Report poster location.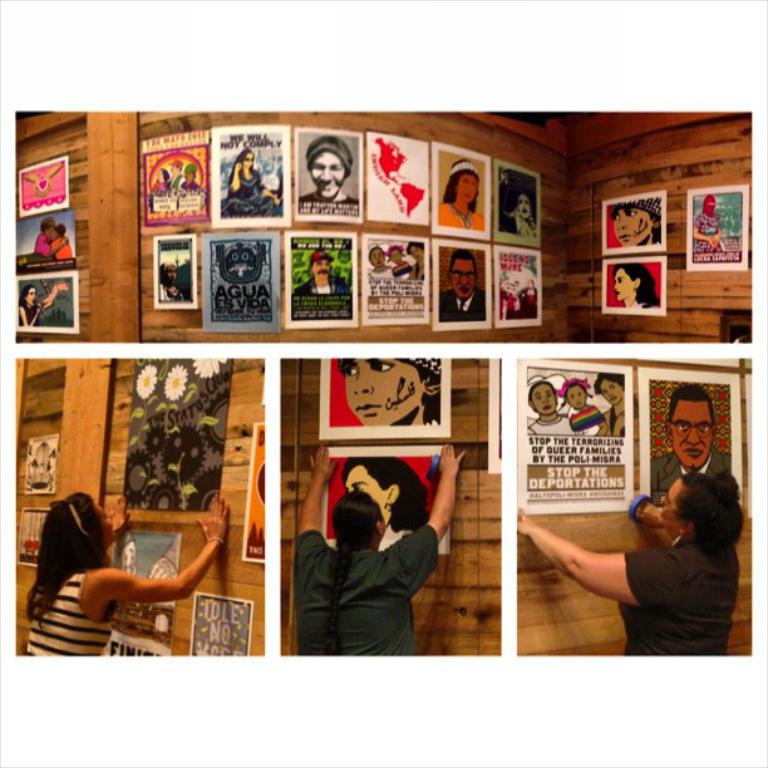
Report: detection(102, 630, 178, 655).
